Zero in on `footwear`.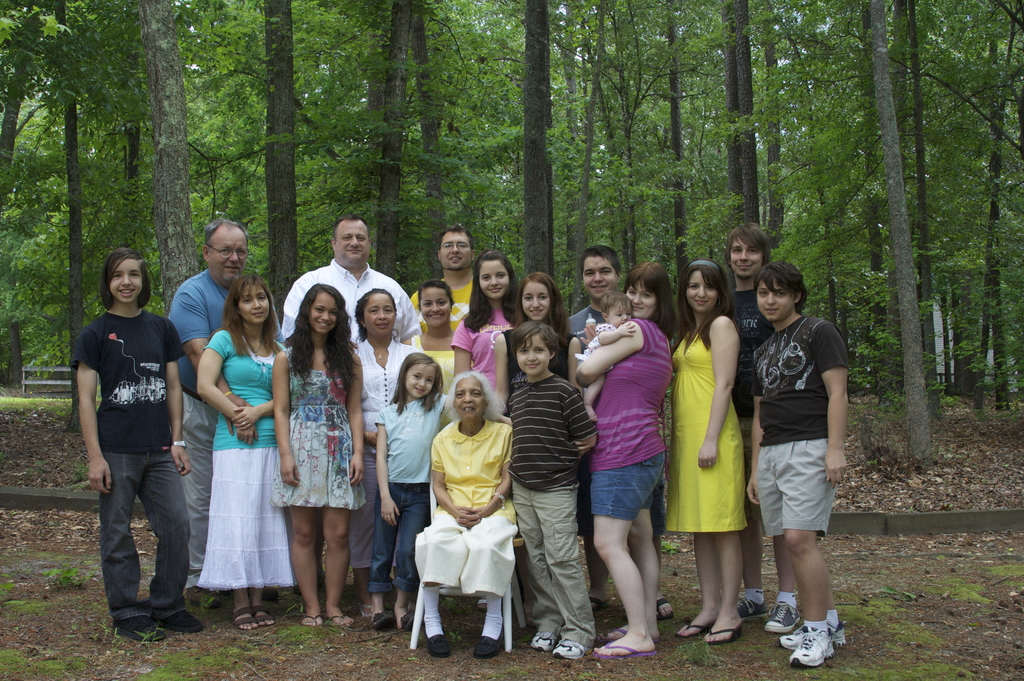
Zeroed in: 231 609 257 630.
